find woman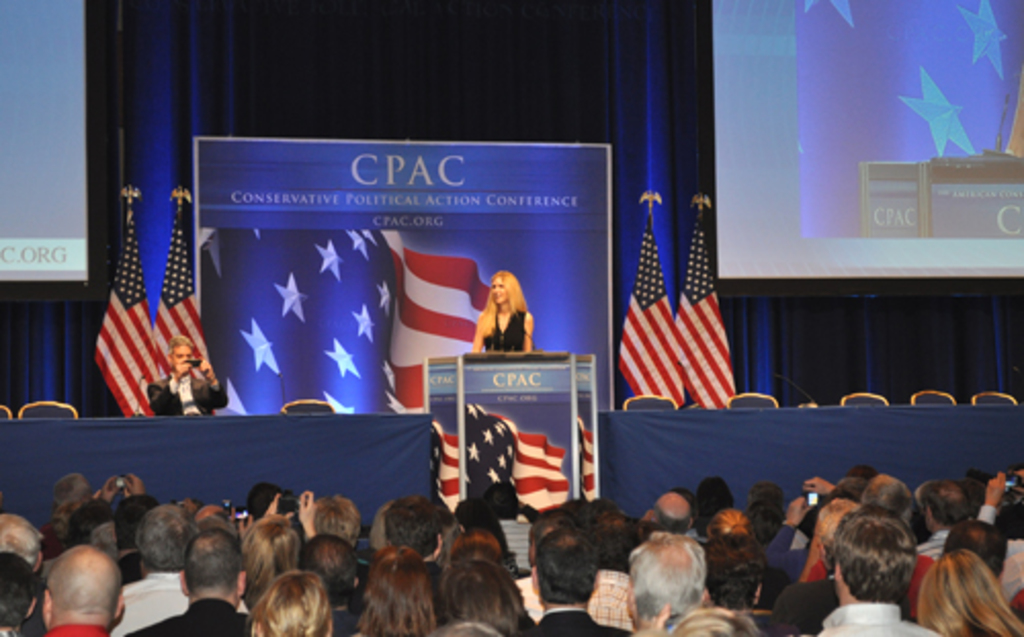
{"left": 686, "top": 608, "right": 762, "bottom": 635}
